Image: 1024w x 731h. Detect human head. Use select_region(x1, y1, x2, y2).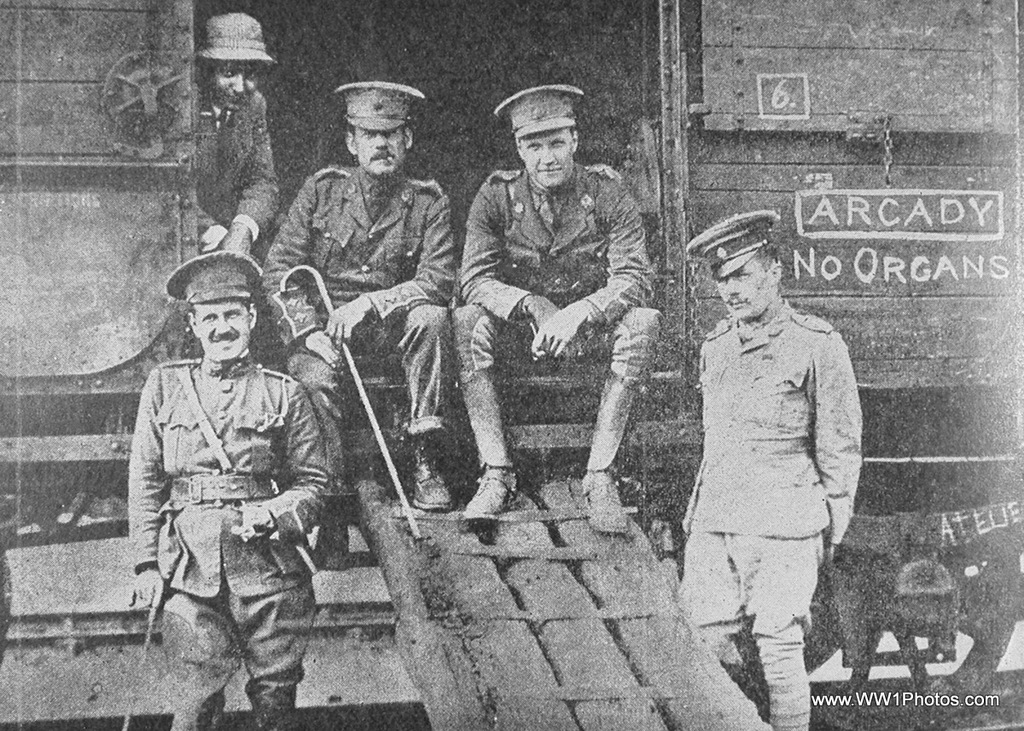
select_region(501, 90, 596, 190).
